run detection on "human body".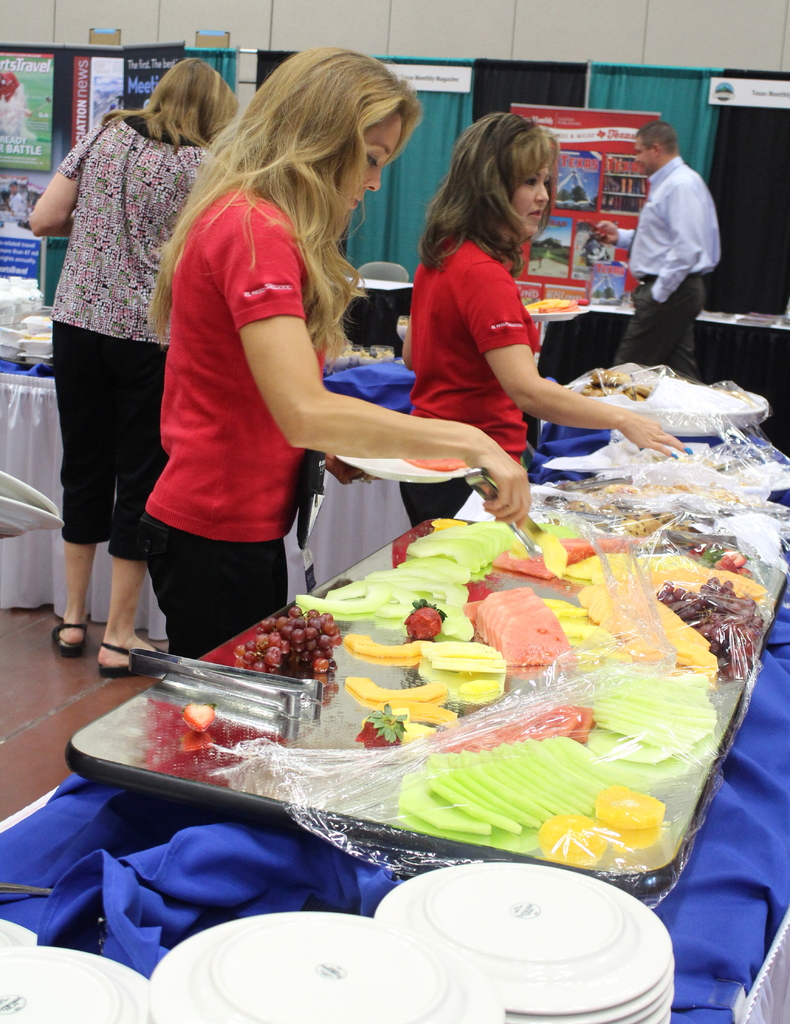
Result: region(141, 47, 531, 658).
